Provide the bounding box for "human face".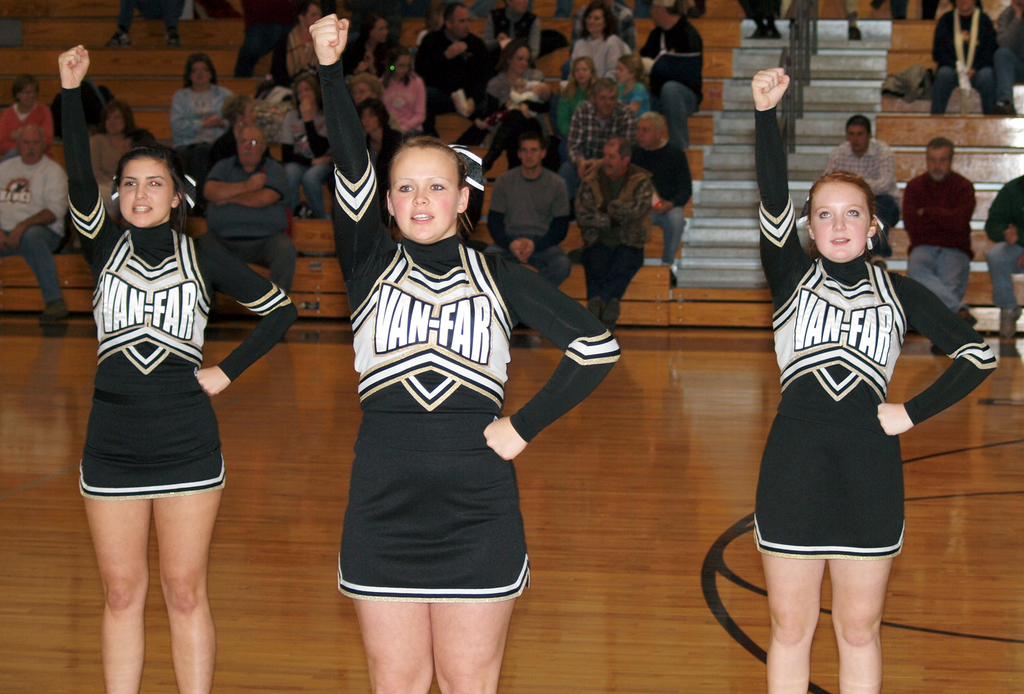
<region>369, 21, 385, 45</region>.
